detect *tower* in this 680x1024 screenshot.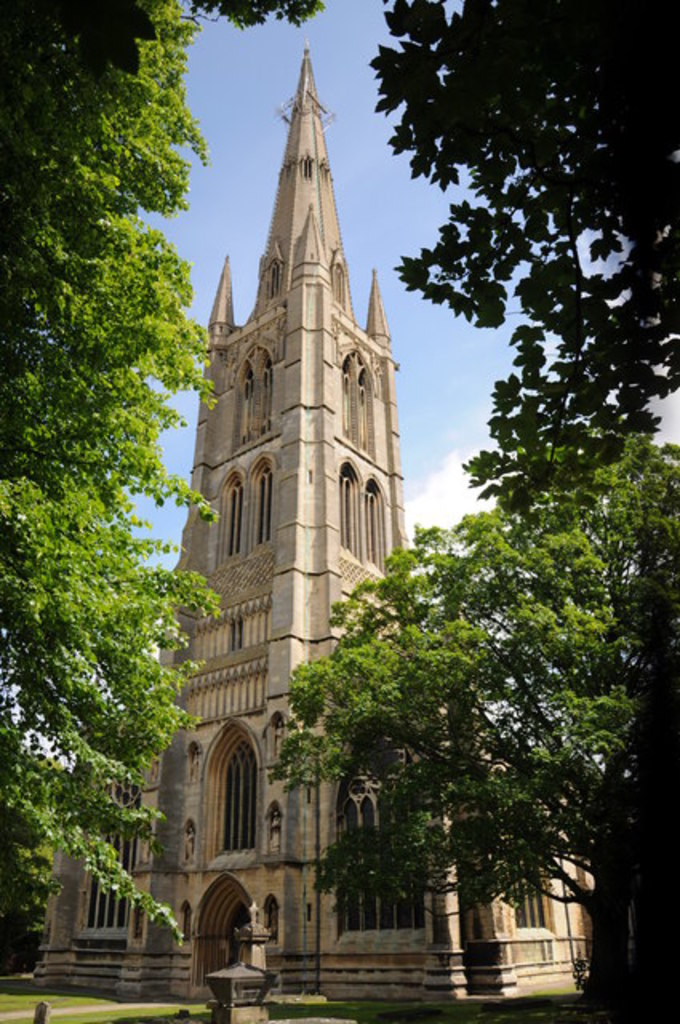
Detection: x1=34 y1=37 x2=586 y2=1003.
